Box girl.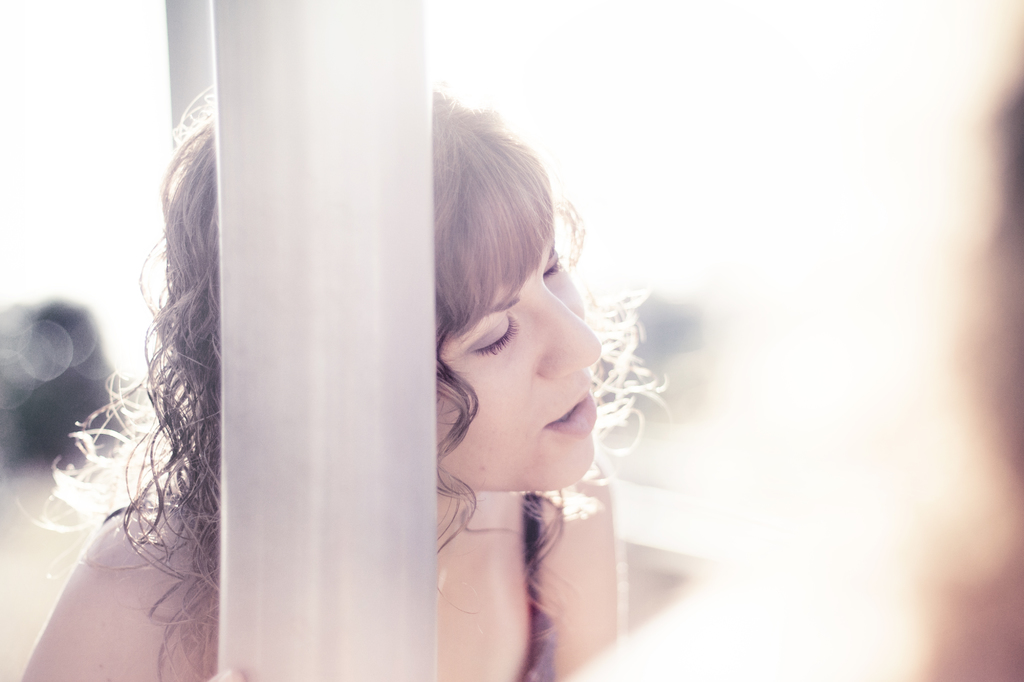
18, 92, 673, 681.
